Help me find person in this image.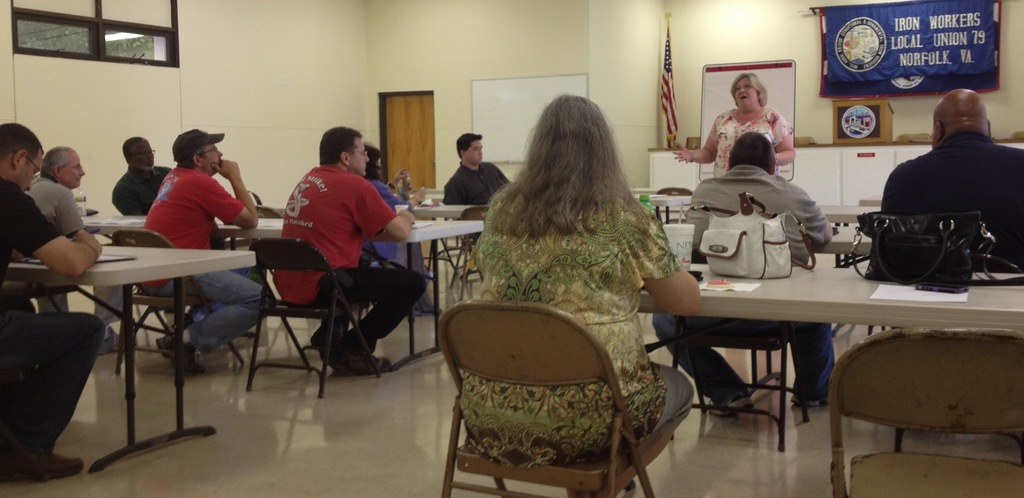
Found it: [646, 133, 829, 420].
